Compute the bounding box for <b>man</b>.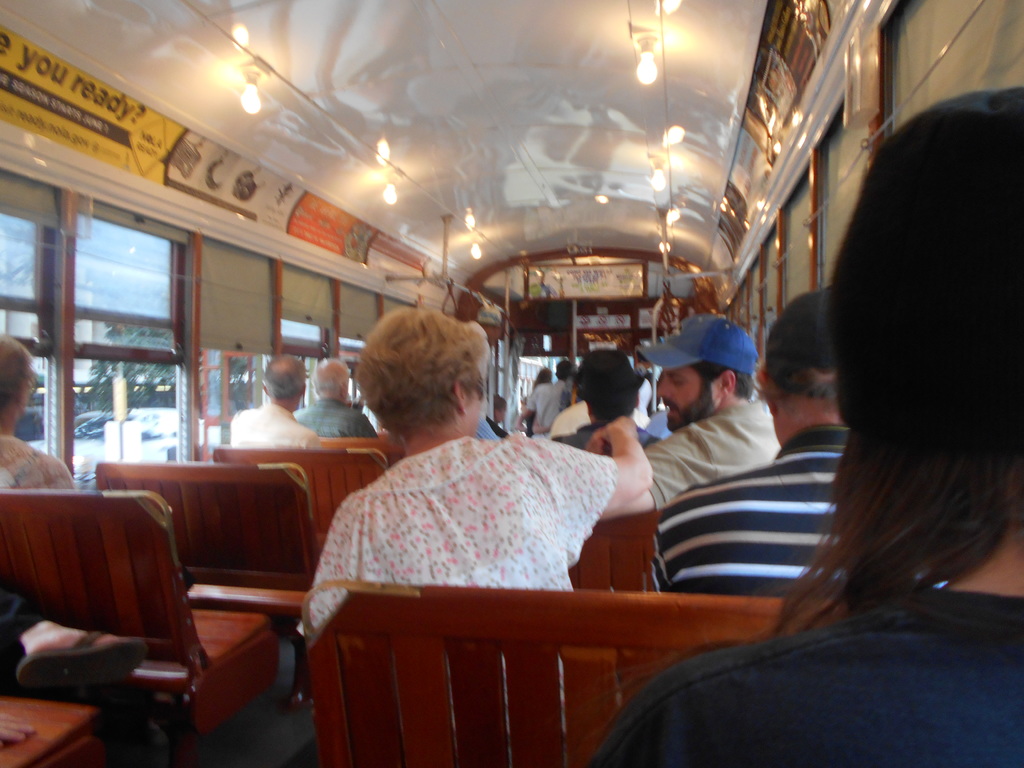
bbox(635, 308, 776, 504).
